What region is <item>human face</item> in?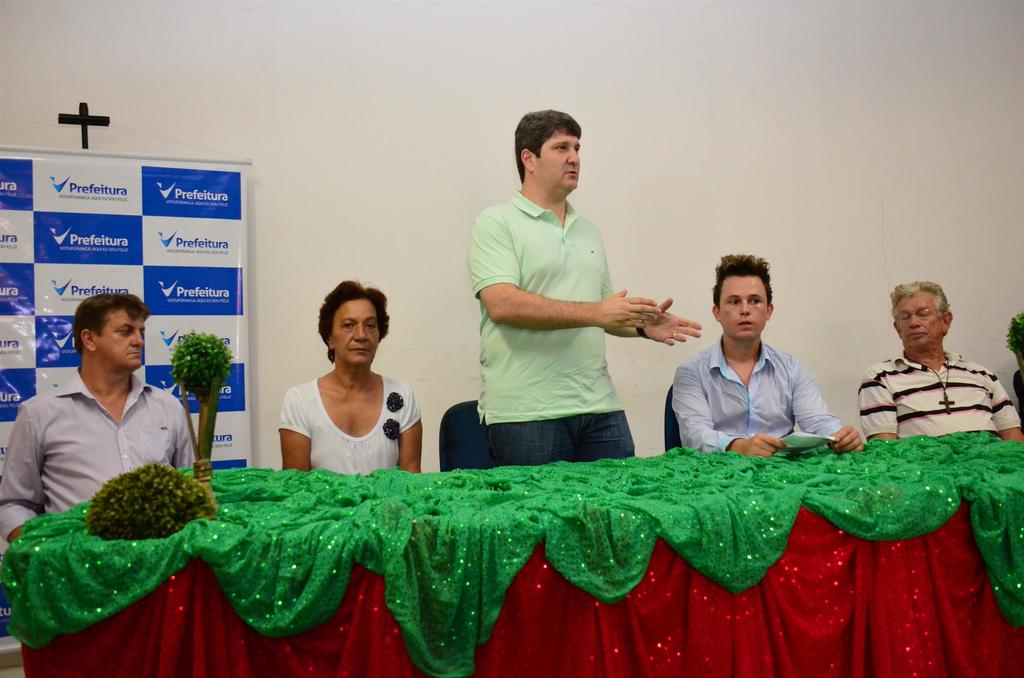
x1=721 y1=275 x2=768 y2=341.
